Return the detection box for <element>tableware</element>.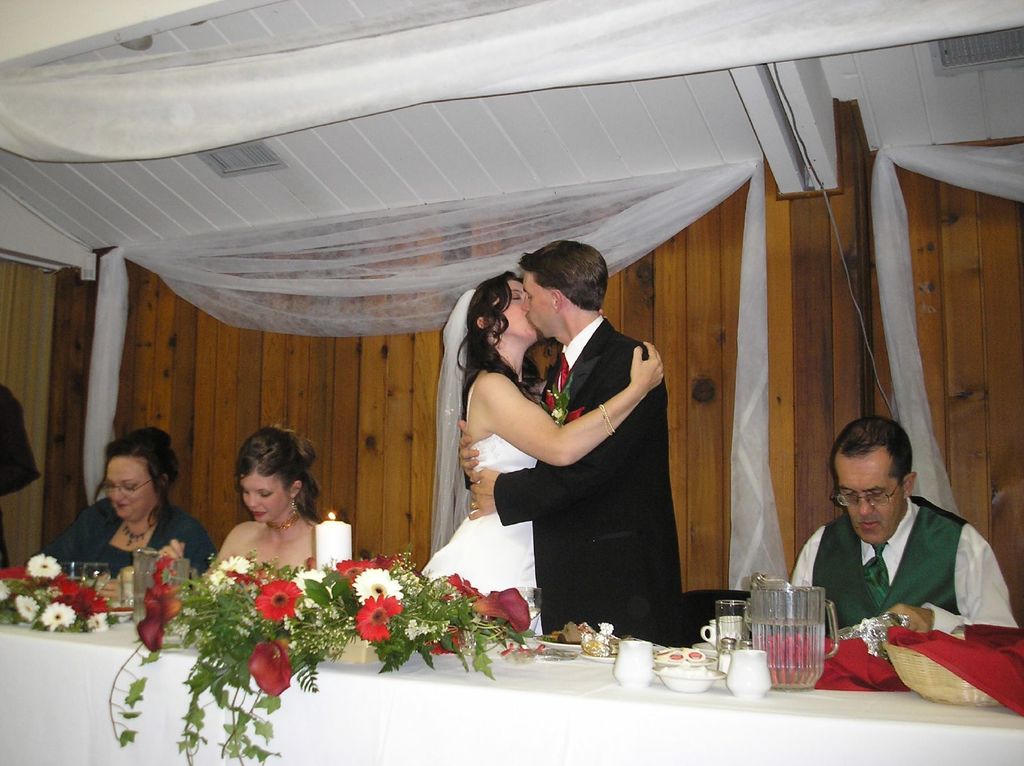
[left=536, top=633, right=579, bottom=651].
